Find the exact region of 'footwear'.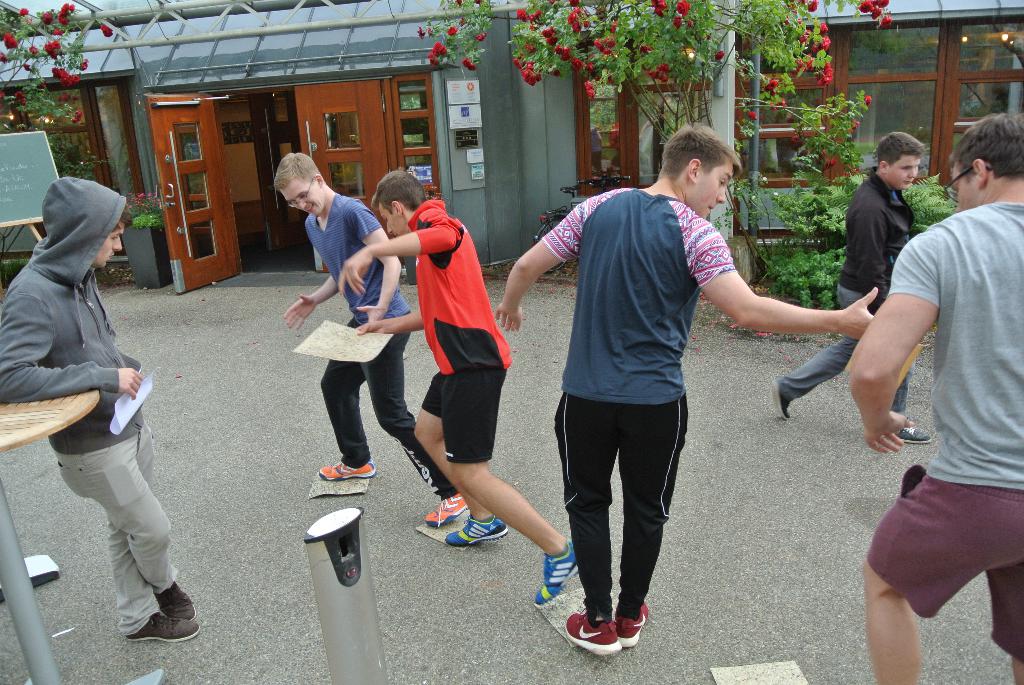
Exact region: bbox(151, 577, 198, 620).
